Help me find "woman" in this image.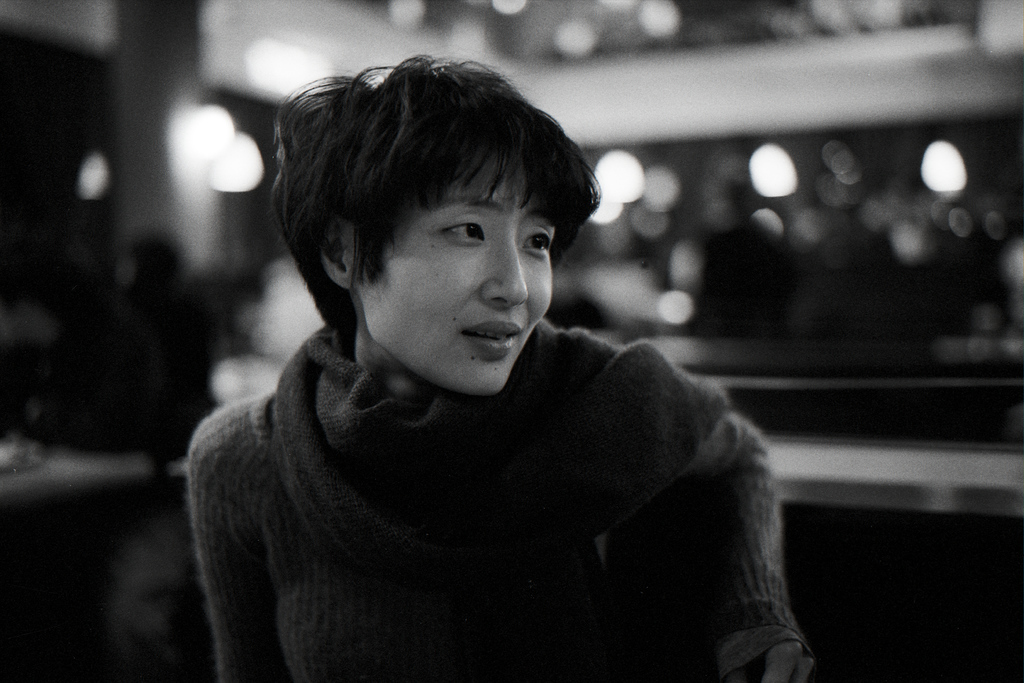
Found it: crop(124, 44, 830, 669).
